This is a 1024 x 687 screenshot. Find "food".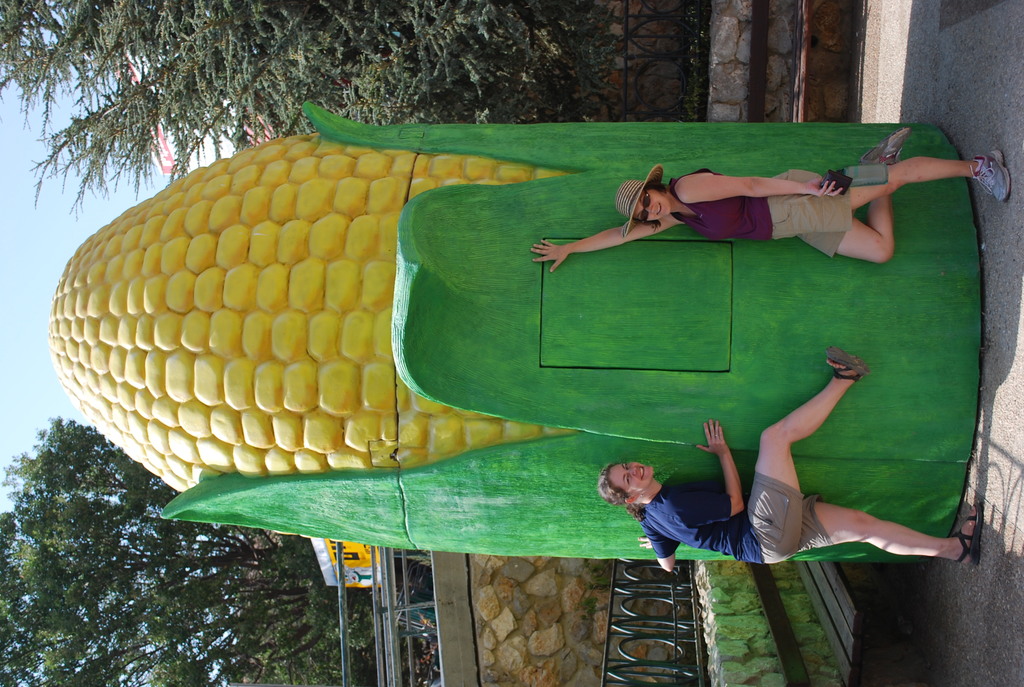
Bounding box: {"left": 94, "top": 104, "right": 913, "bottom": 533}.
